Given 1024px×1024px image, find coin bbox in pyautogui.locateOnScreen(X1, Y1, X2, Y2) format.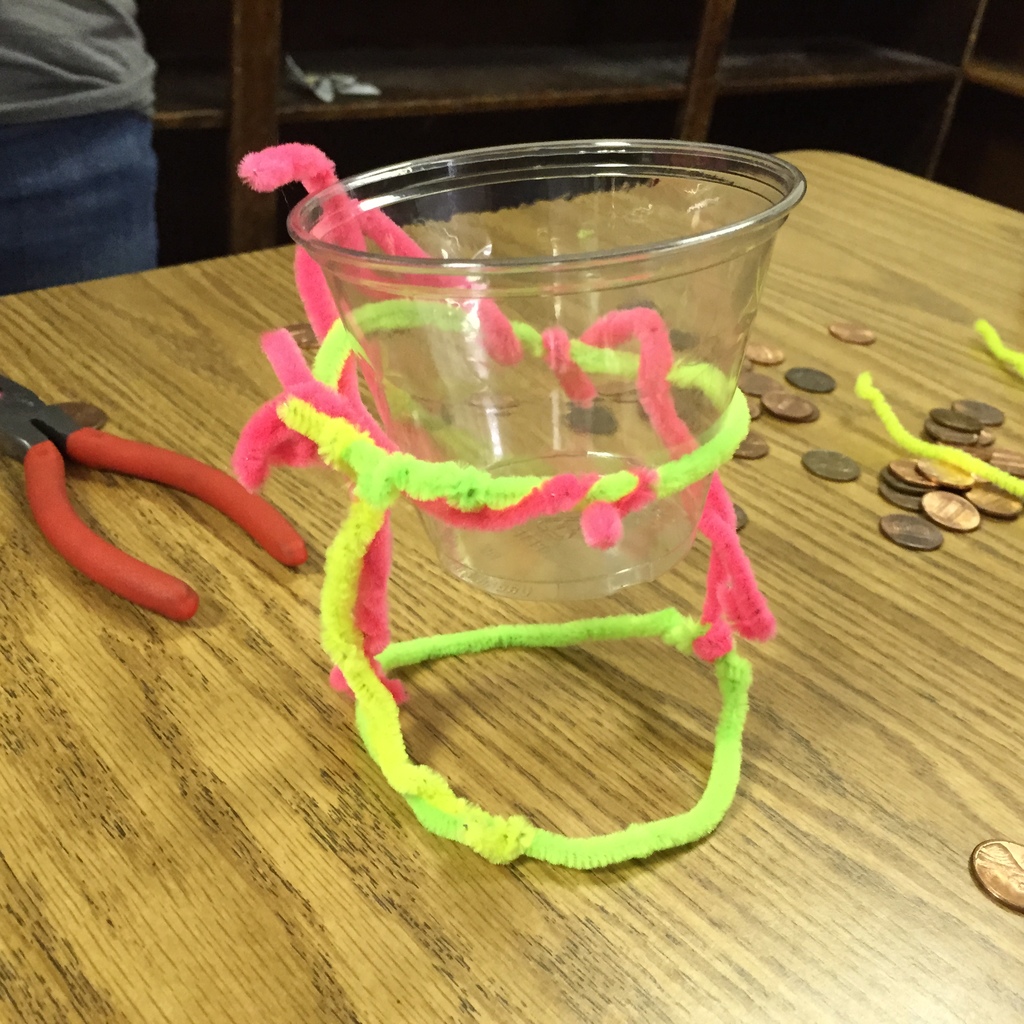
pyautogui.locateOnScreen(732, 500, 750, 536).
